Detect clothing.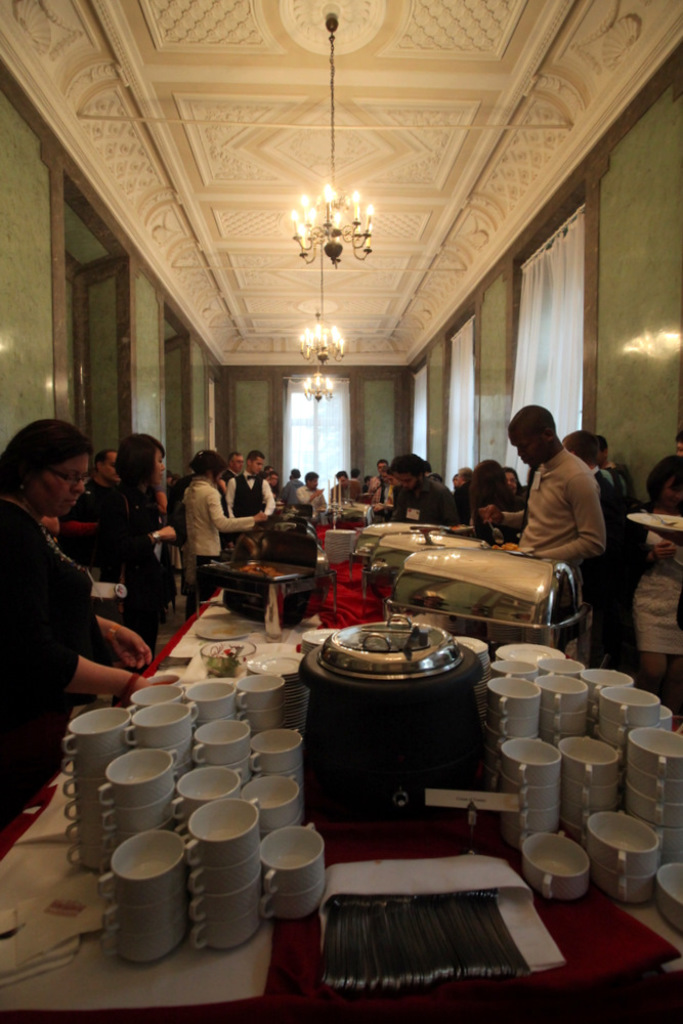
Detected at detection(295, 480, 322, 519).
